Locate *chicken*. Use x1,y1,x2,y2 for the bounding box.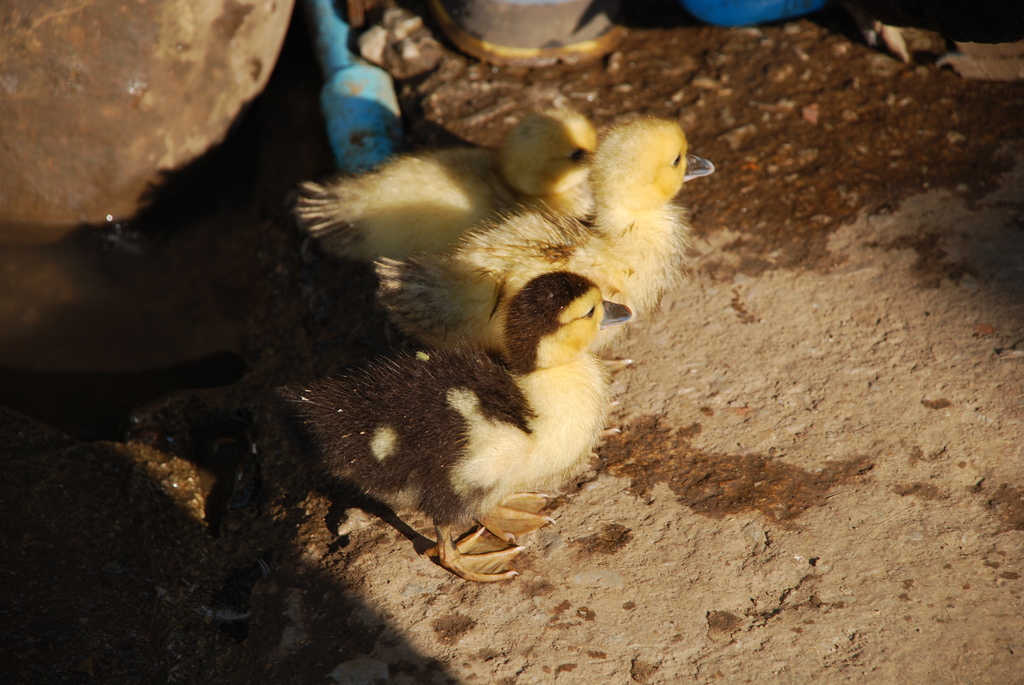
297,109,599,272.
